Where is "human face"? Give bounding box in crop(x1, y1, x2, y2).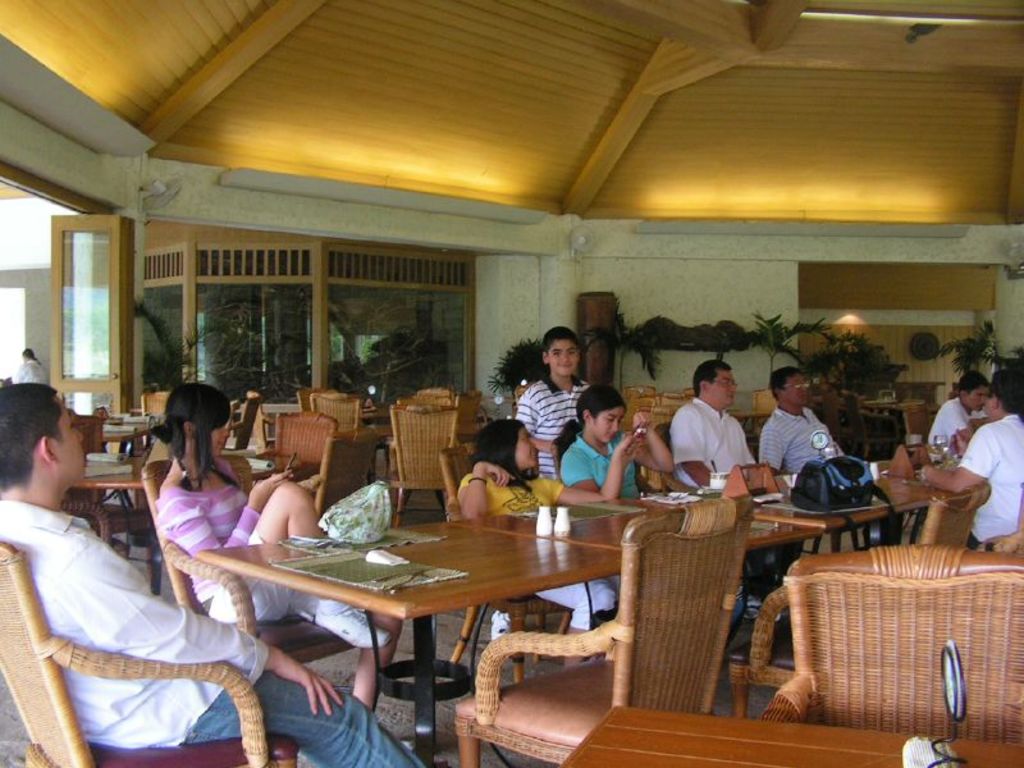
crop(547, 334, 585, 383).
